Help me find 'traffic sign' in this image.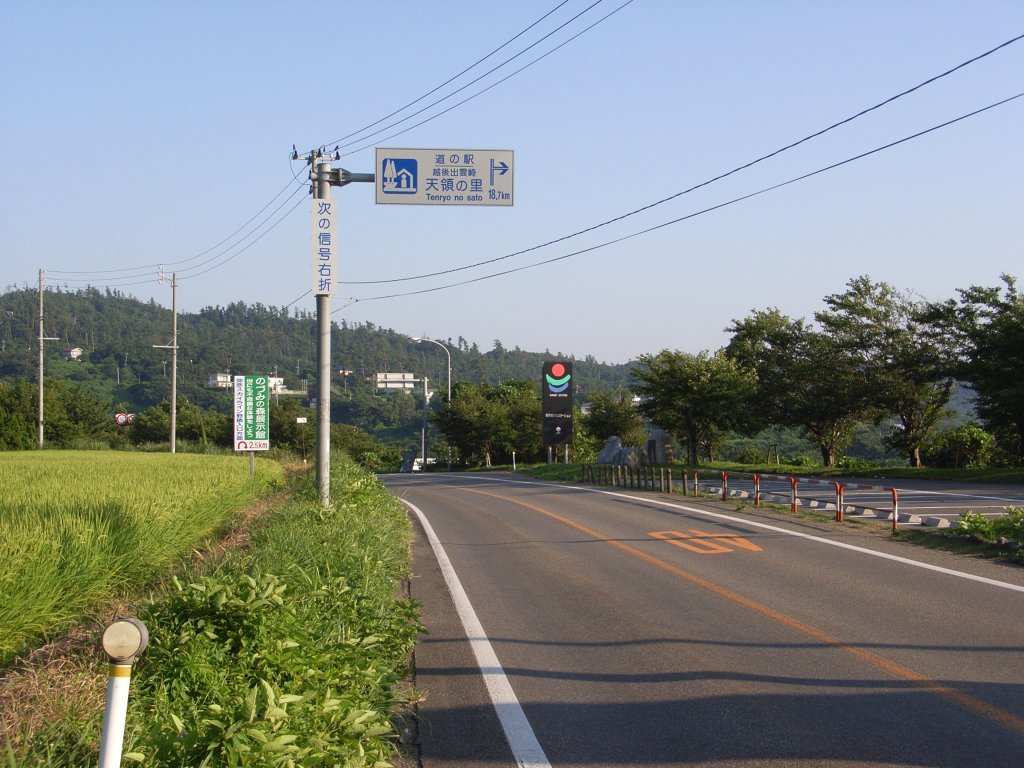
Found it: BBox(312, 200, 334, 298).
